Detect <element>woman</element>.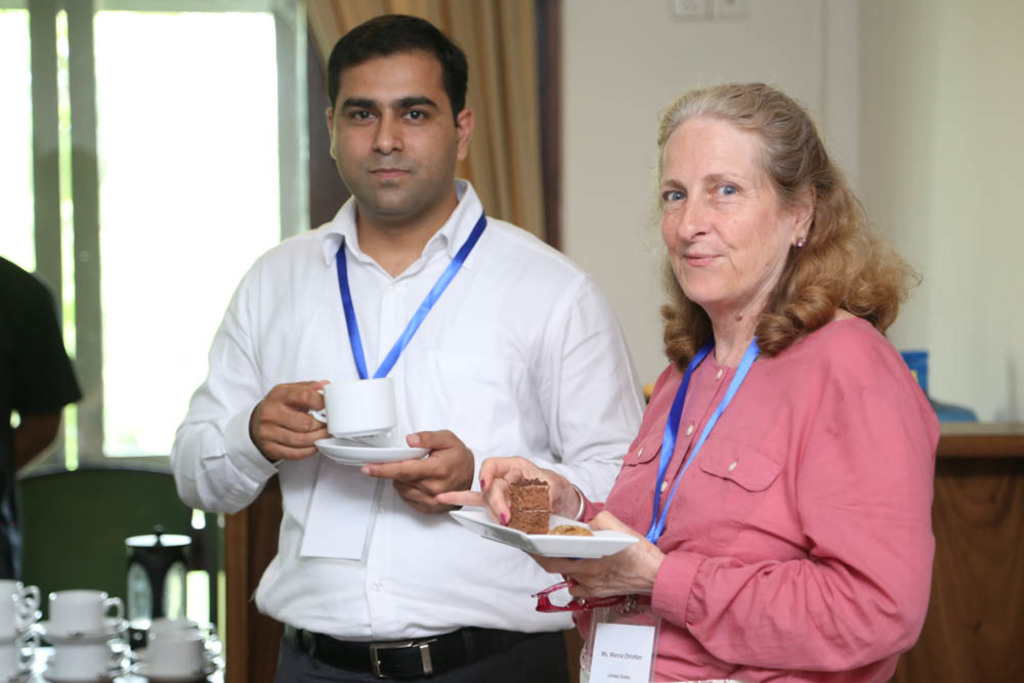
Detected at Rect(566, 103, 939, 663).
